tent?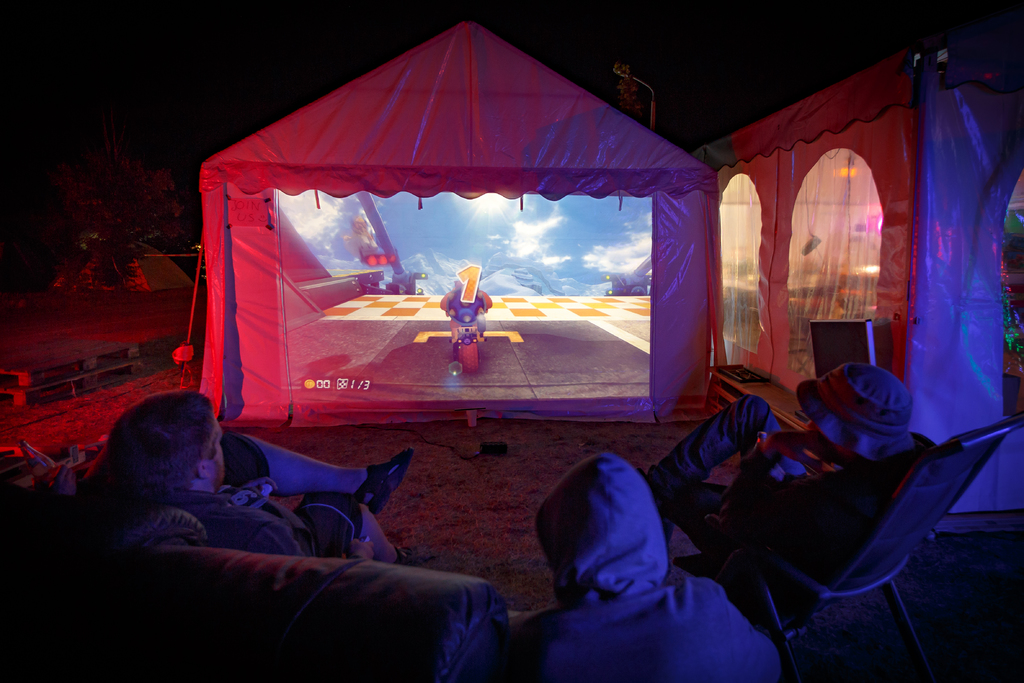
664 0 1018 490
